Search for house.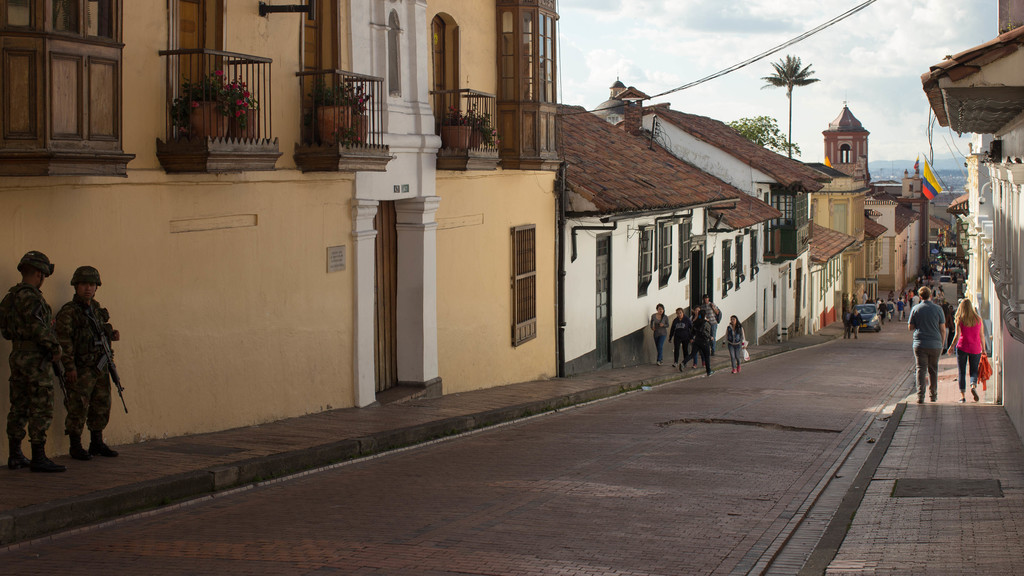
Found at <box>543,93,746,387</box>.
